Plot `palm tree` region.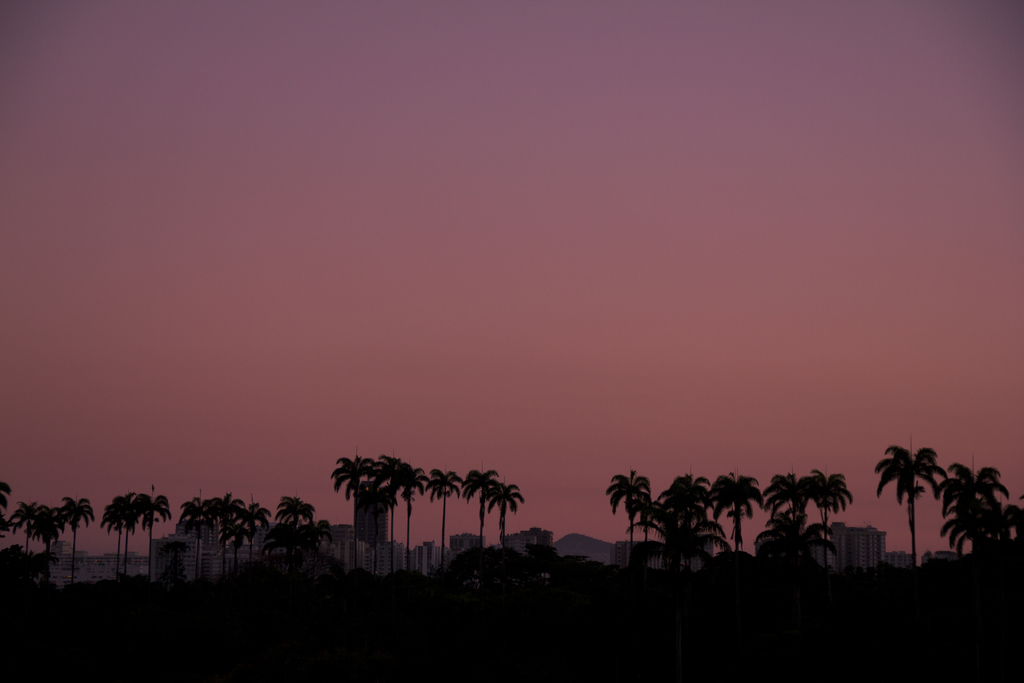
Plotted at l=883, t=445, r=934, b=573.
